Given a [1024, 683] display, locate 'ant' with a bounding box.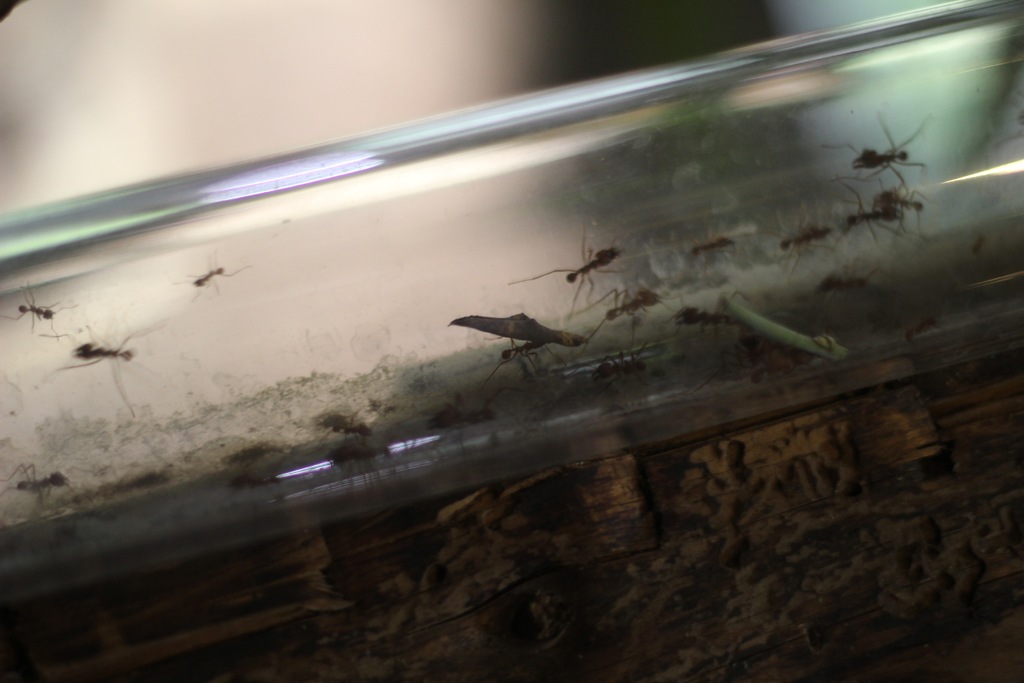
Located: x1=420, y1=378, x2=539, y2=446.
